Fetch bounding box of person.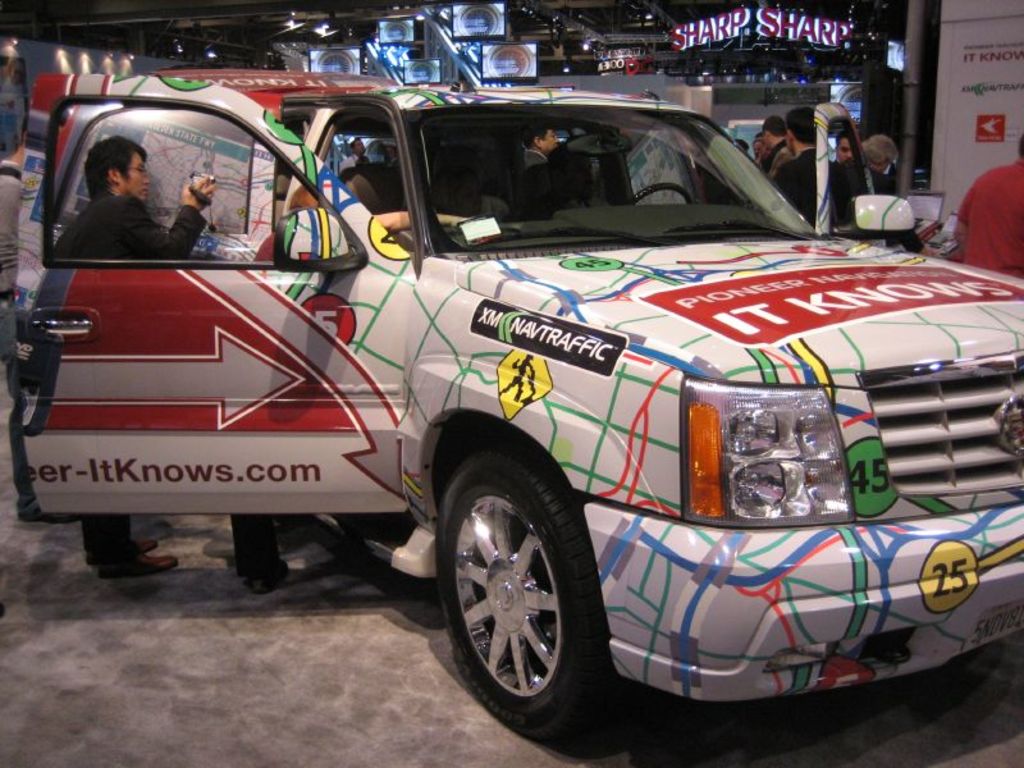
Bbox: (left=756, top=118, right=799, bottom=184).
